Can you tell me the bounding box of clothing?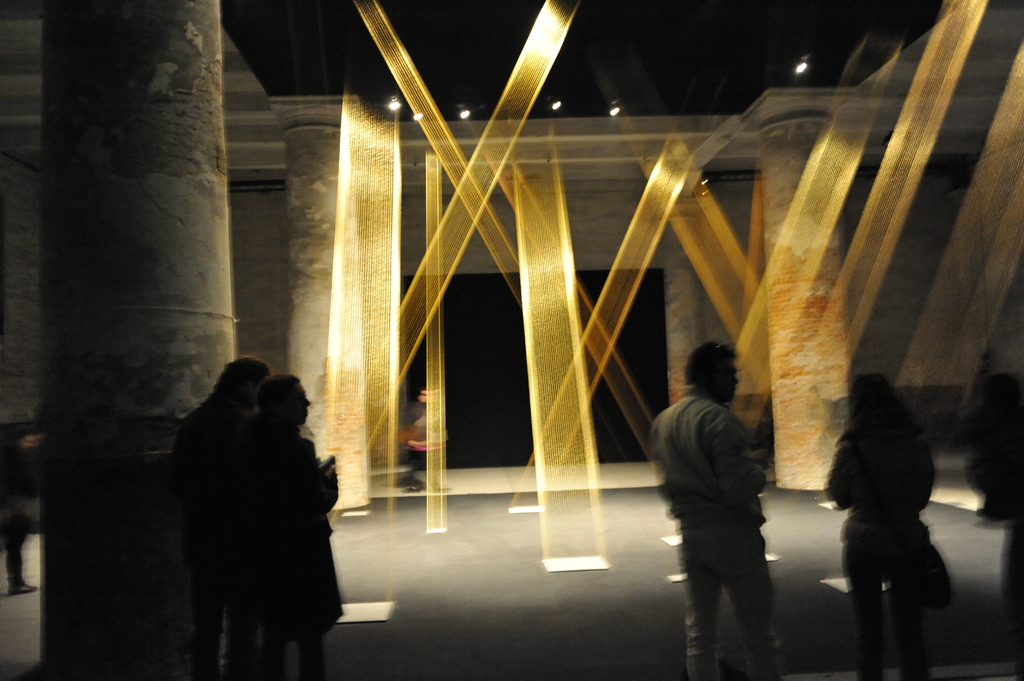
l=647, t=387, r=769, b=680.
